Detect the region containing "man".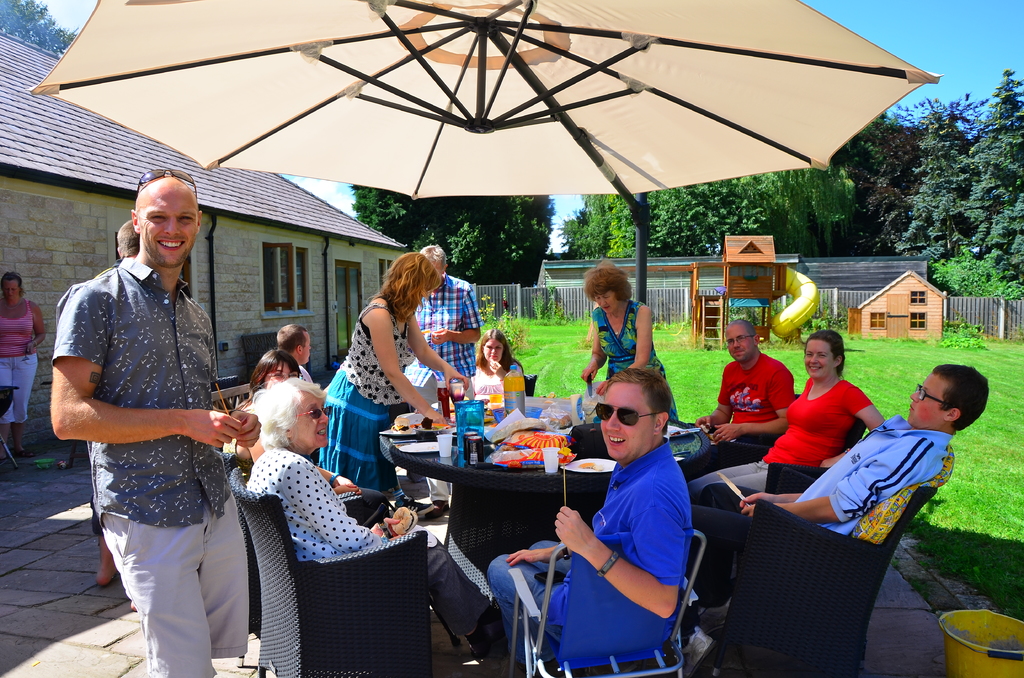
detection(56, 167, 258, 659).
